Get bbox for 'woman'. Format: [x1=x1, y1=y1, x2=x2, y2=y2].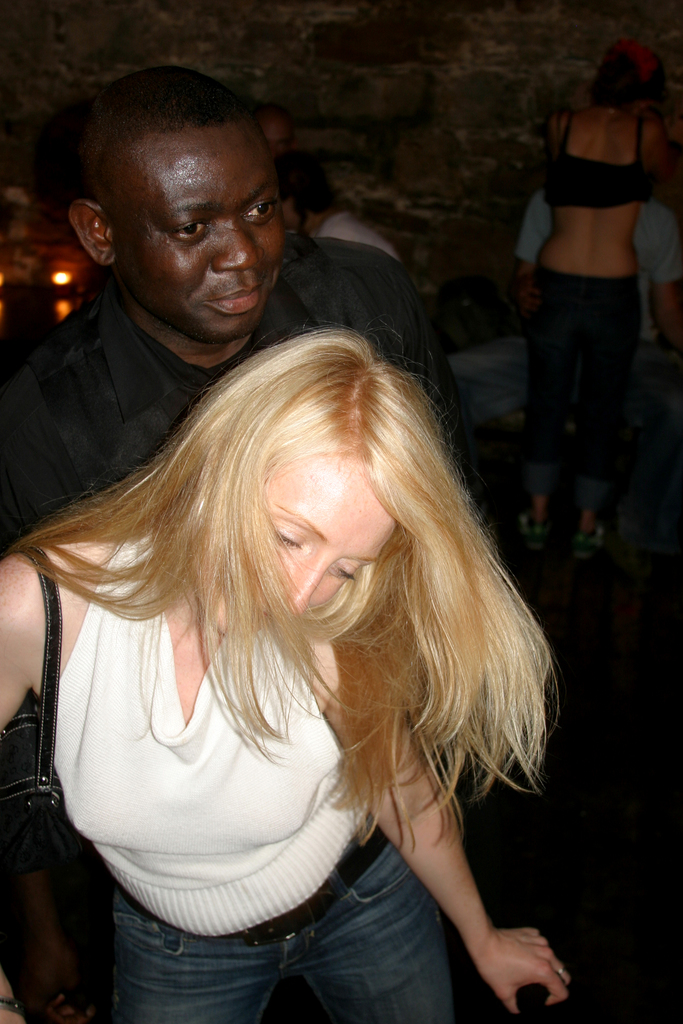
[x1=0, y1=322, x2=578, y2=1023].
